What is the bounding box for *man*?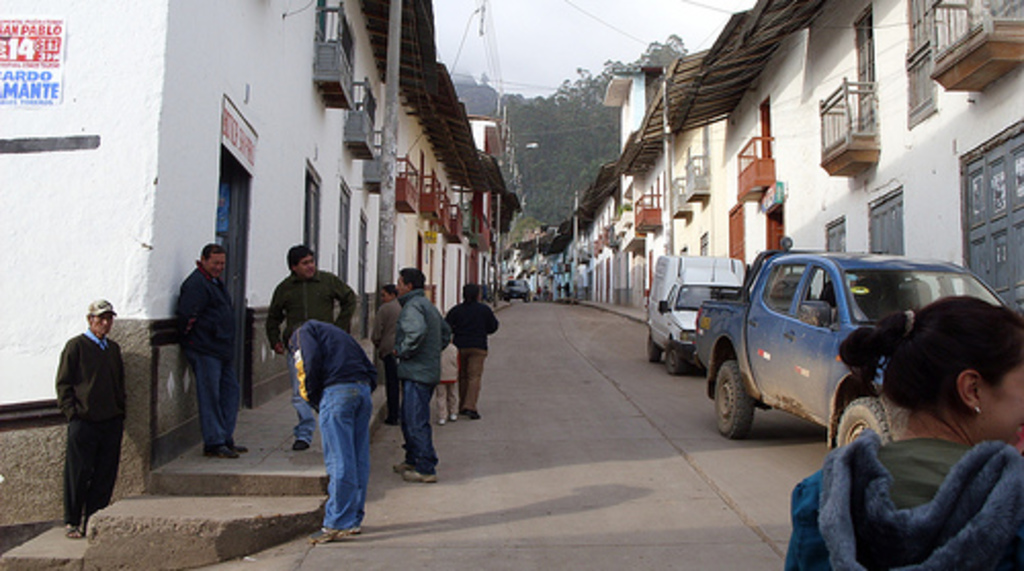
(45, 295, 133, 524).
